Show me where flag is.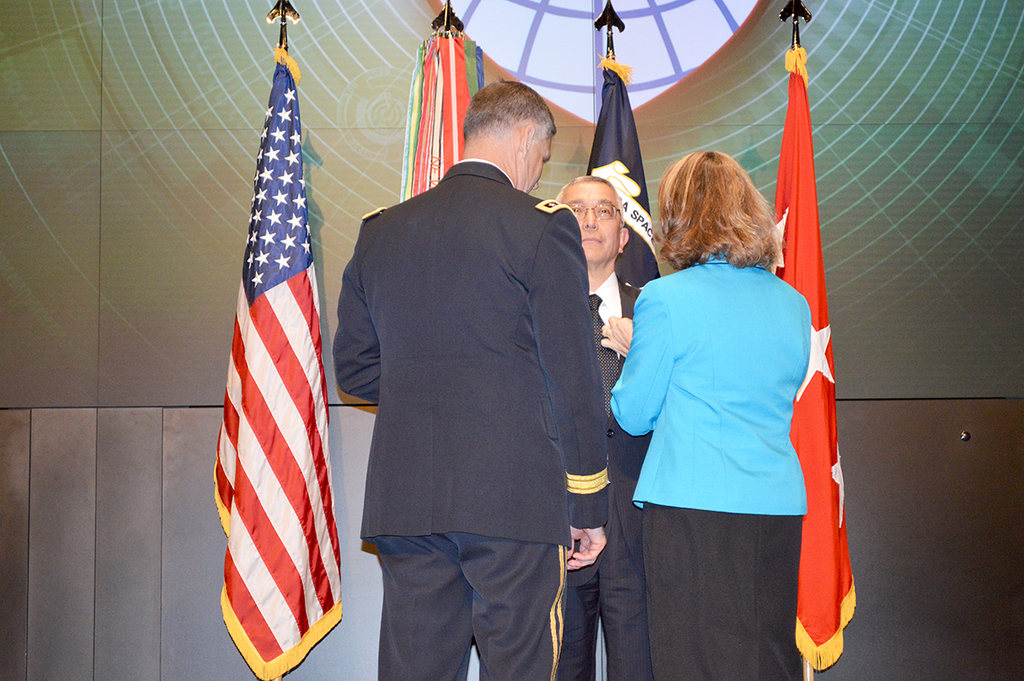
flag is at <region>757, 44, 854, 679</region>.
